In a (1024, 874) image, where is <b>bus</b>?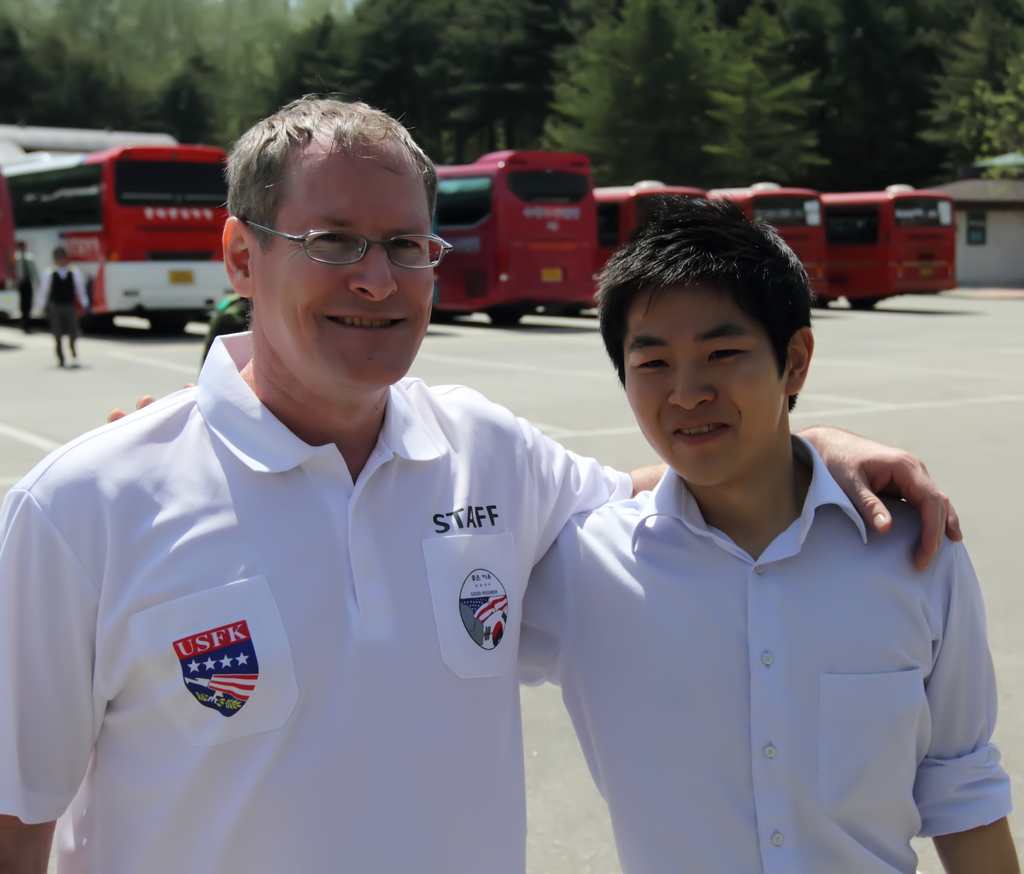
crop(6, 136, 228, 340).
